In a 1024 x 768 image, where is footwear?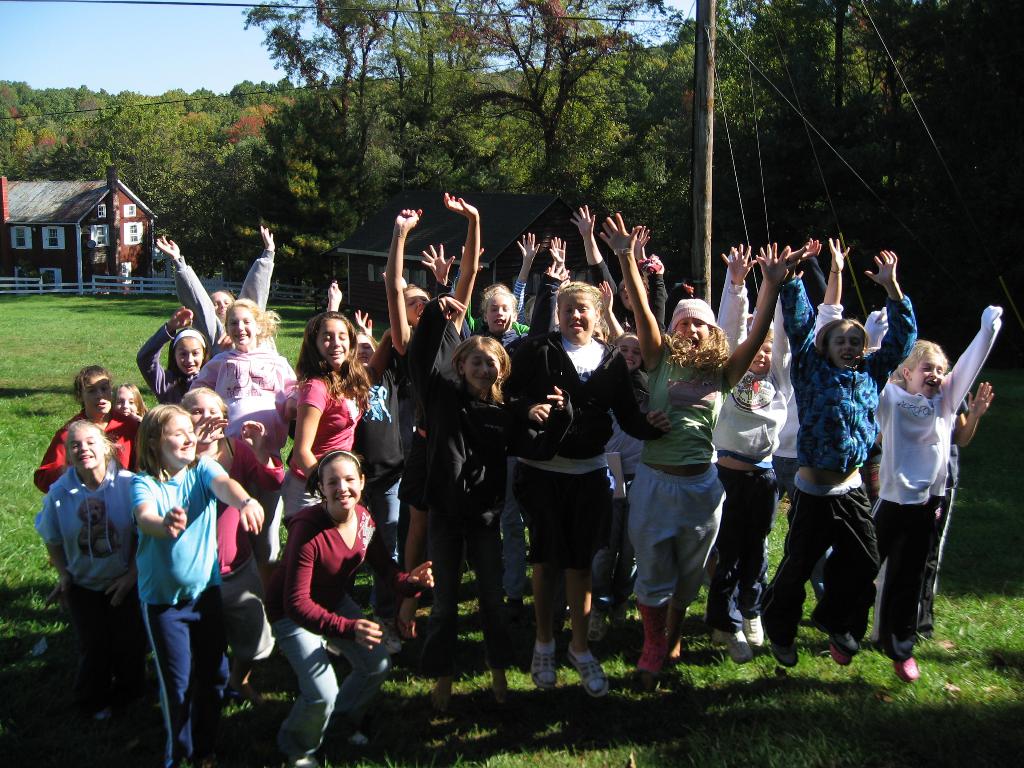
region(828, 638, 851, 666).
